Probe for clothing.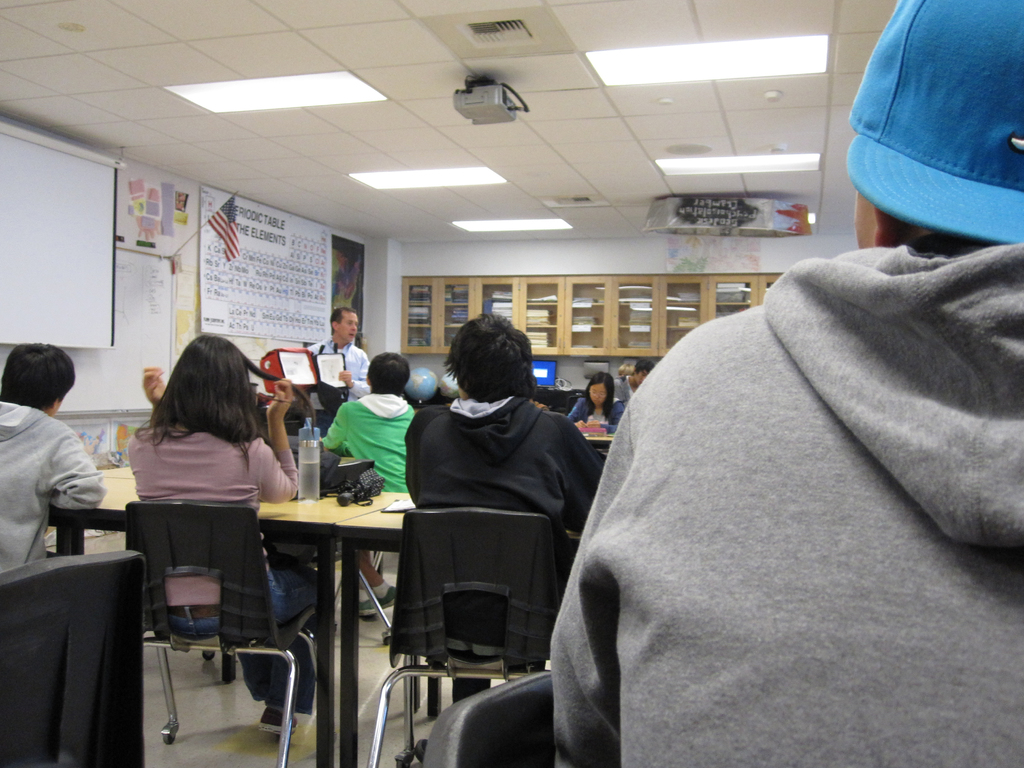
Probe result: {"x1": 119, "y1": 423, "x2": 314, "y2": 719}.
